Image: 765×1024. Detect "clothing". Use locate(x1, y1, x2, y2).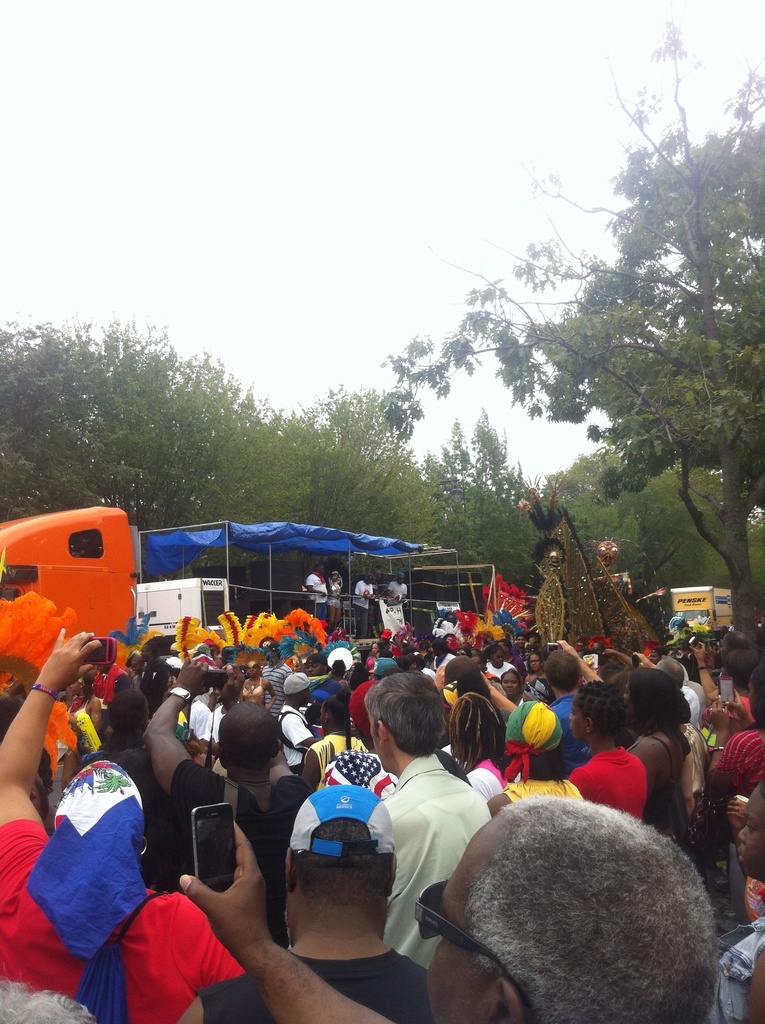
locate(709, 916, 764, 1023).
